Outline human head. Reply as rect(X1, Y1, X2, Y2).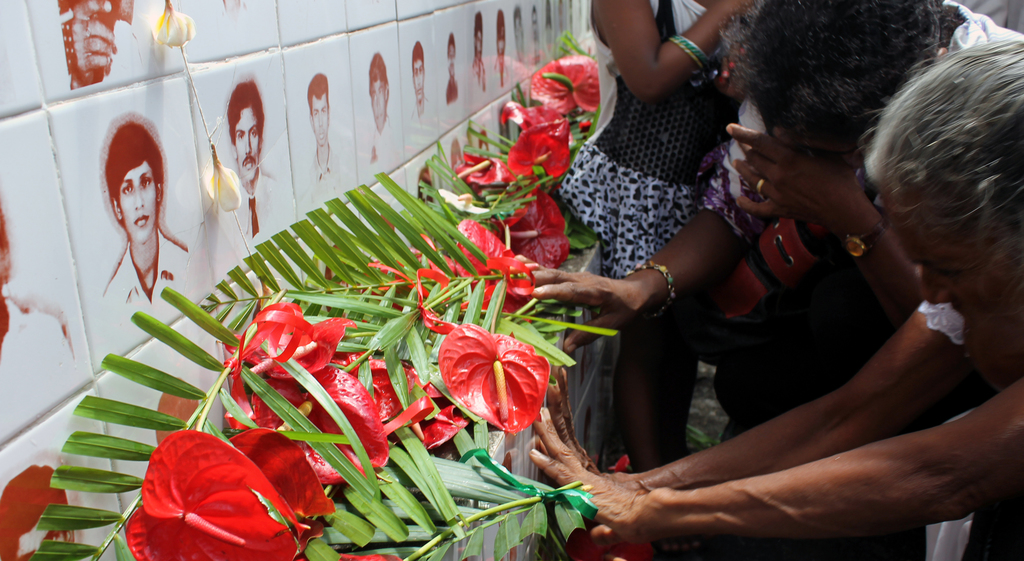
rect(476, 10, 484, 60).
